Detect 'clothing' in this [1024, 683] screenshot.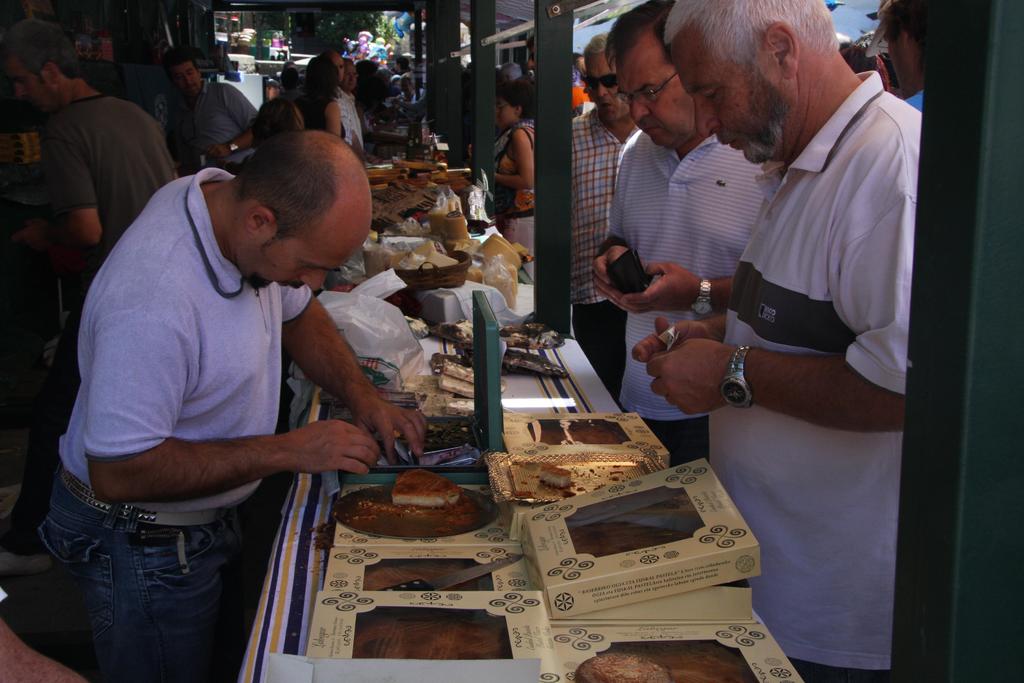
Detection: (37,164,317,682).
